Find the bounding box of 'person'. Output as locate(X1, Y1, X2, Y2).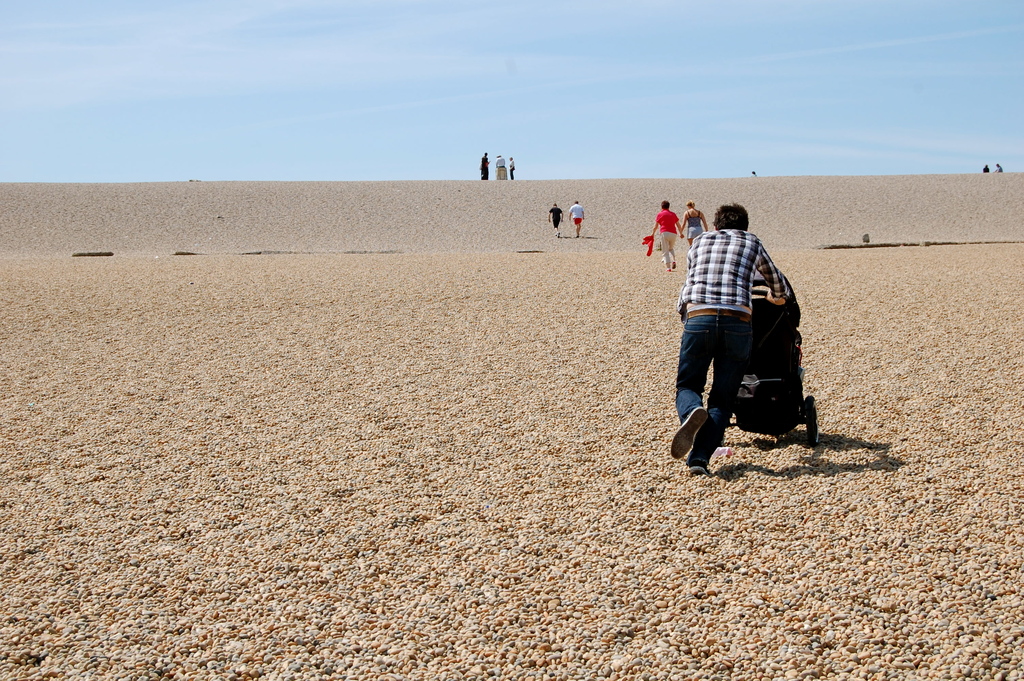
locate(544, 199, 566, 240).
